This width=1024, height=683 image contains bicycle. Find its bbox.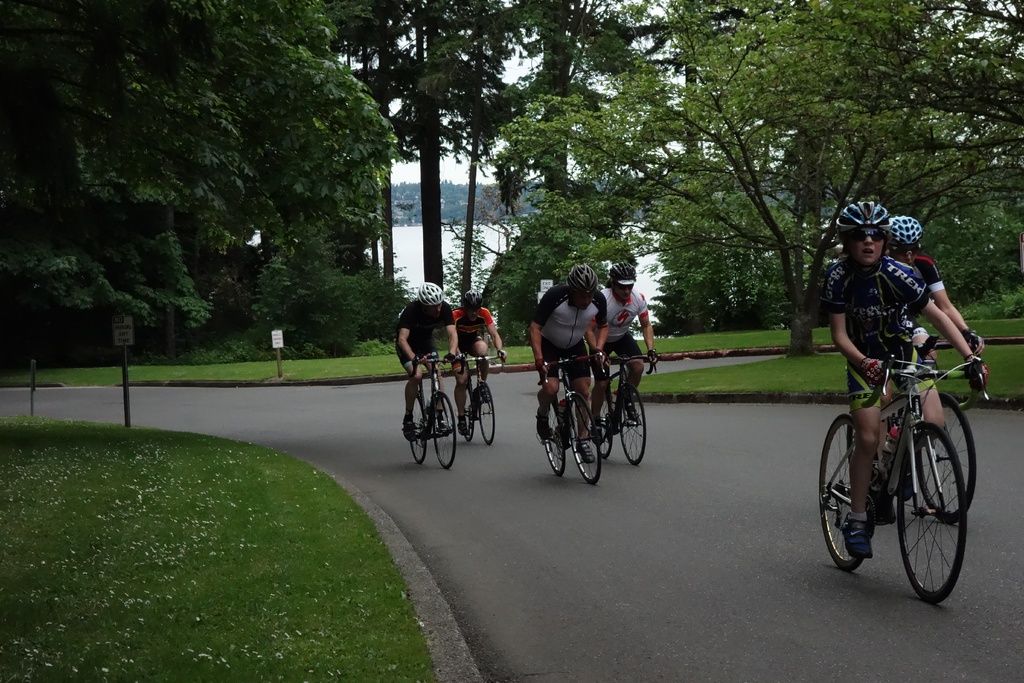
(406,356,471,469).
